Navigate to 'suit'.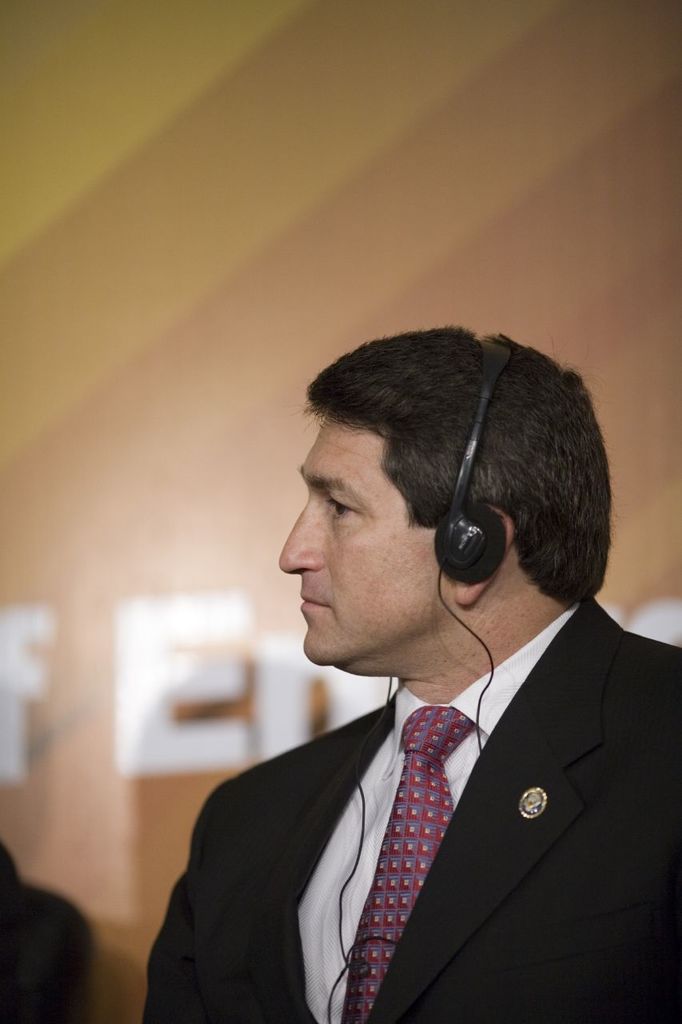
Navigation target: 130/603/681/1015.
